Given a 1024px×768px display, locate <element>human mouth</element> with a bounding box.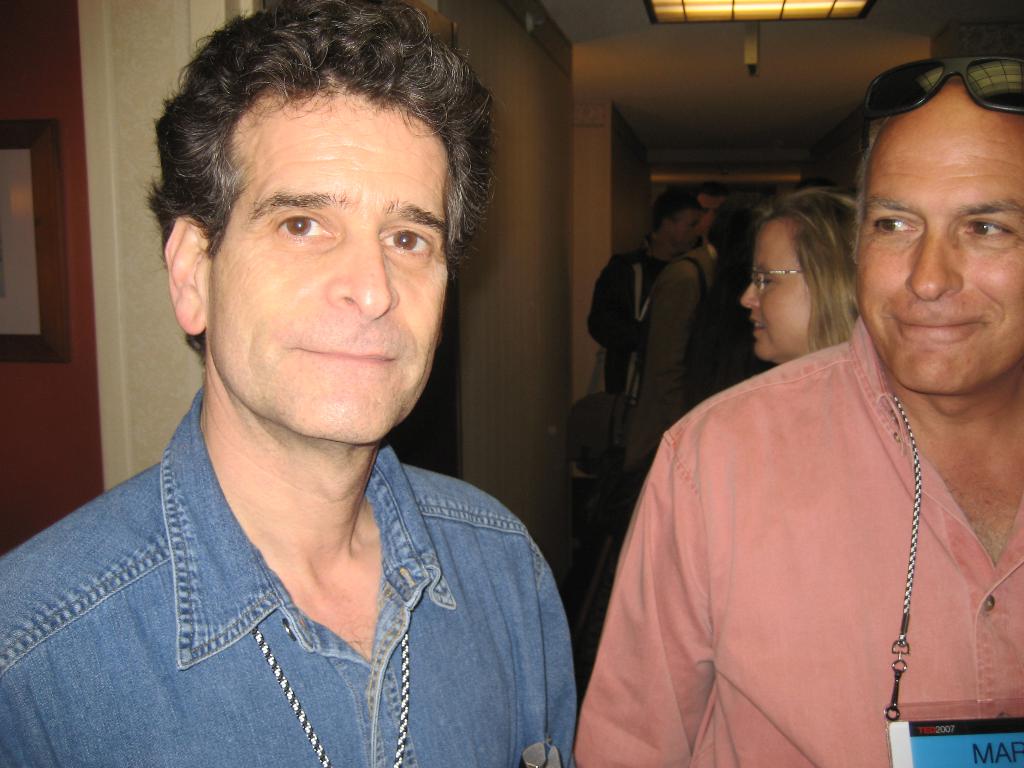
Located: [x1=298, y1=348, x2=394, y2=362].
